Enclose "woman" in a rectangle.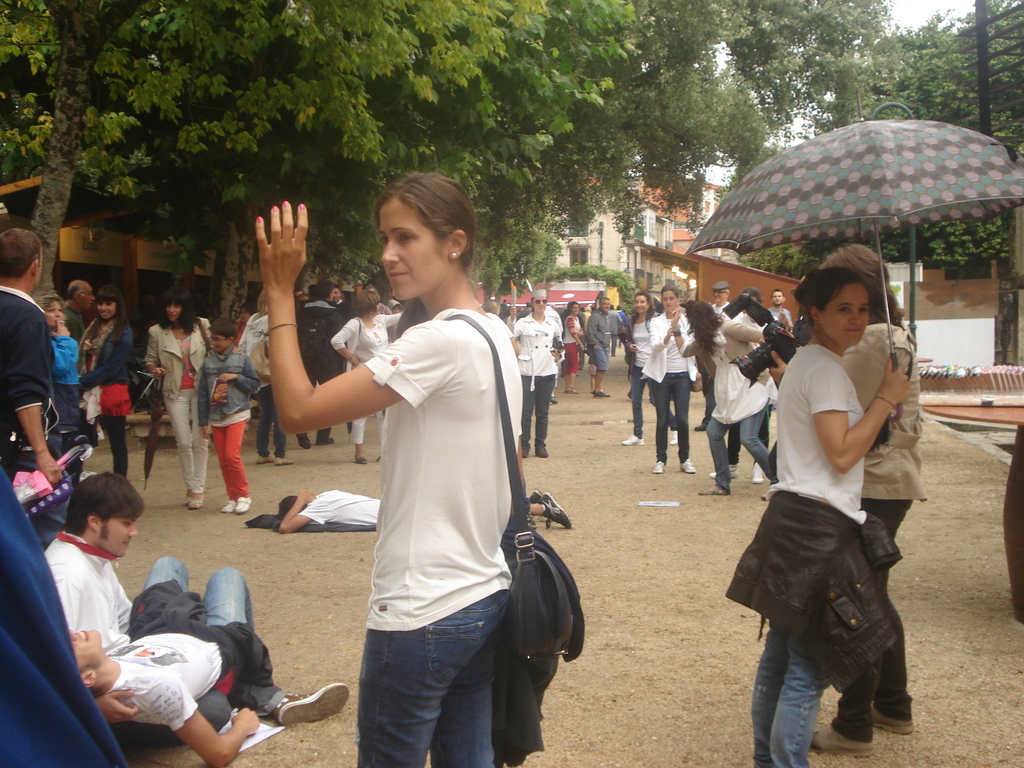
locate(237, 285, 290, 460).
